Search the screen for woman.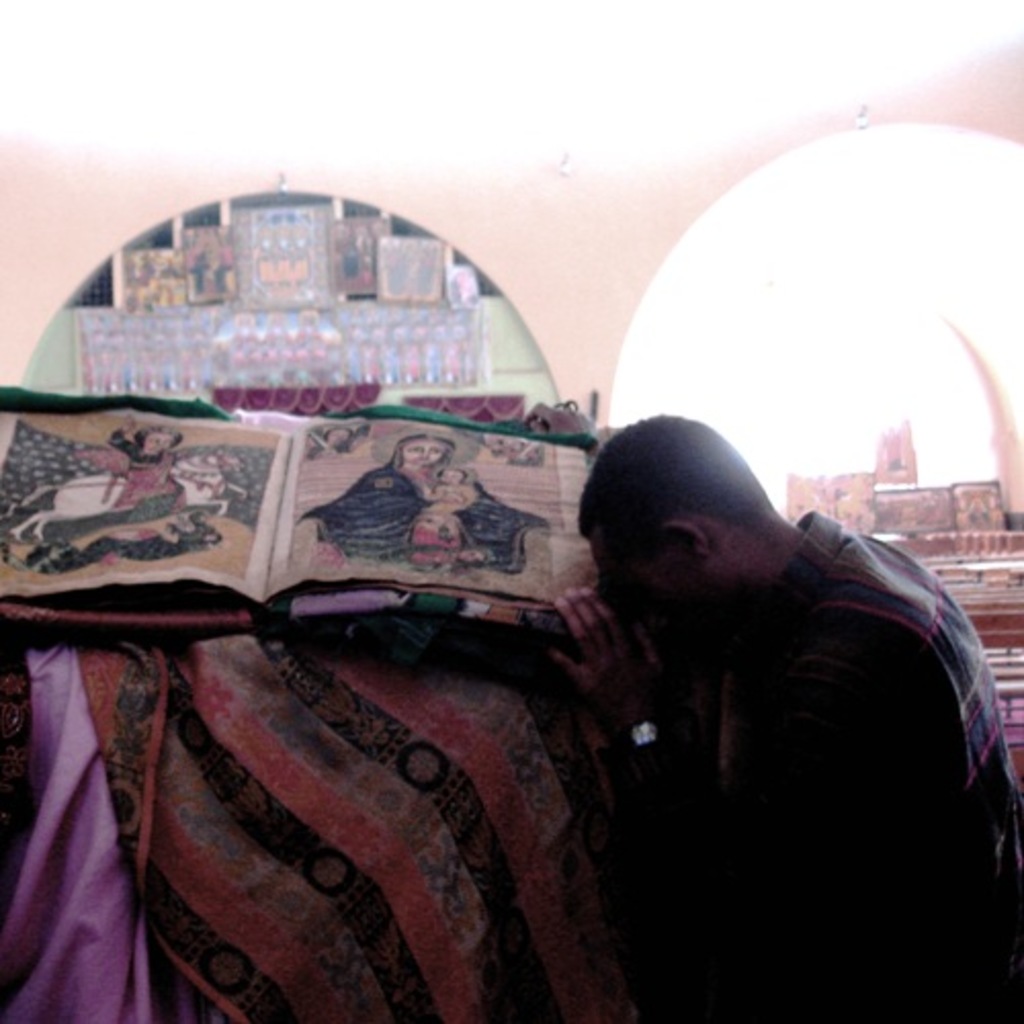
Found at {"x1": 14, "y1": 424, "x2": 238, "y2": 557}.
